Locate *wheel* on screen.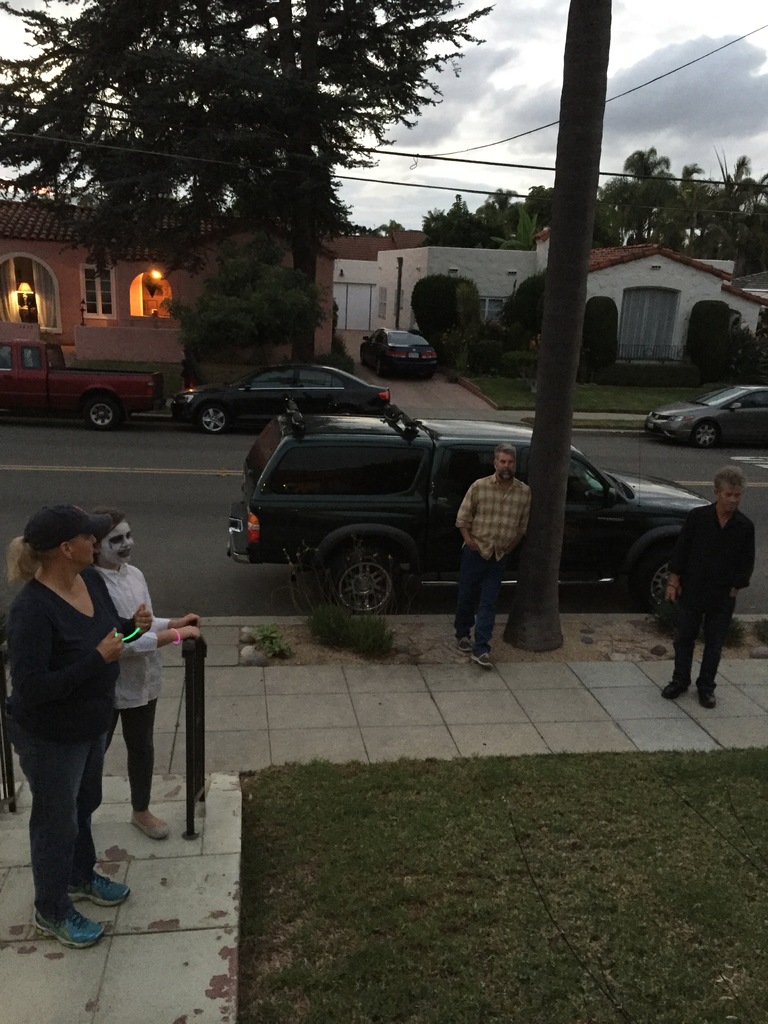
On screen at 196, 408, 226, 437.
